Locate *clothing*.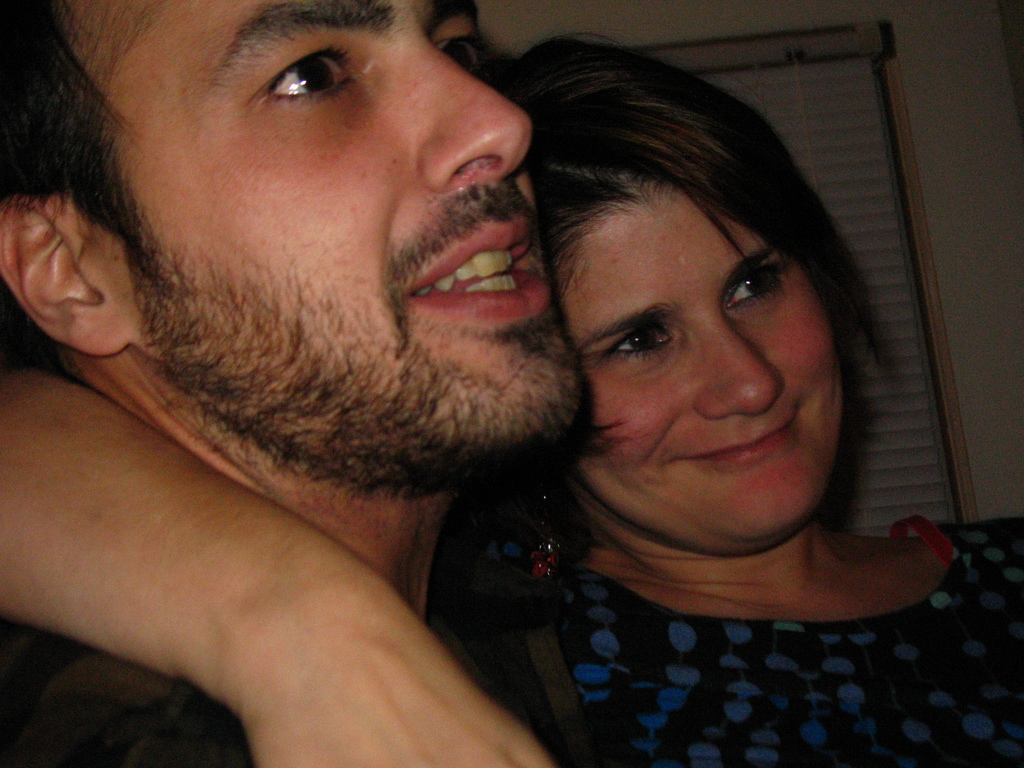
Bounding box: bbox(474, 526, 1023, 767).
